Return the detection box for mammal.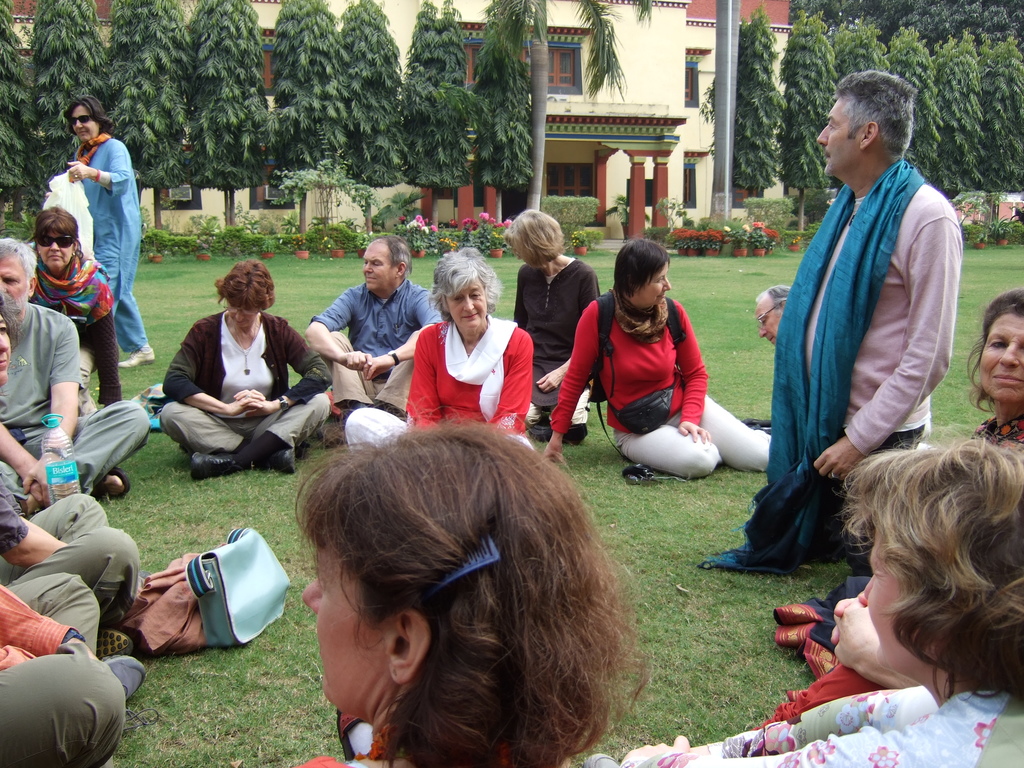
x1=163, y1=257, x2=332, y2=479.
